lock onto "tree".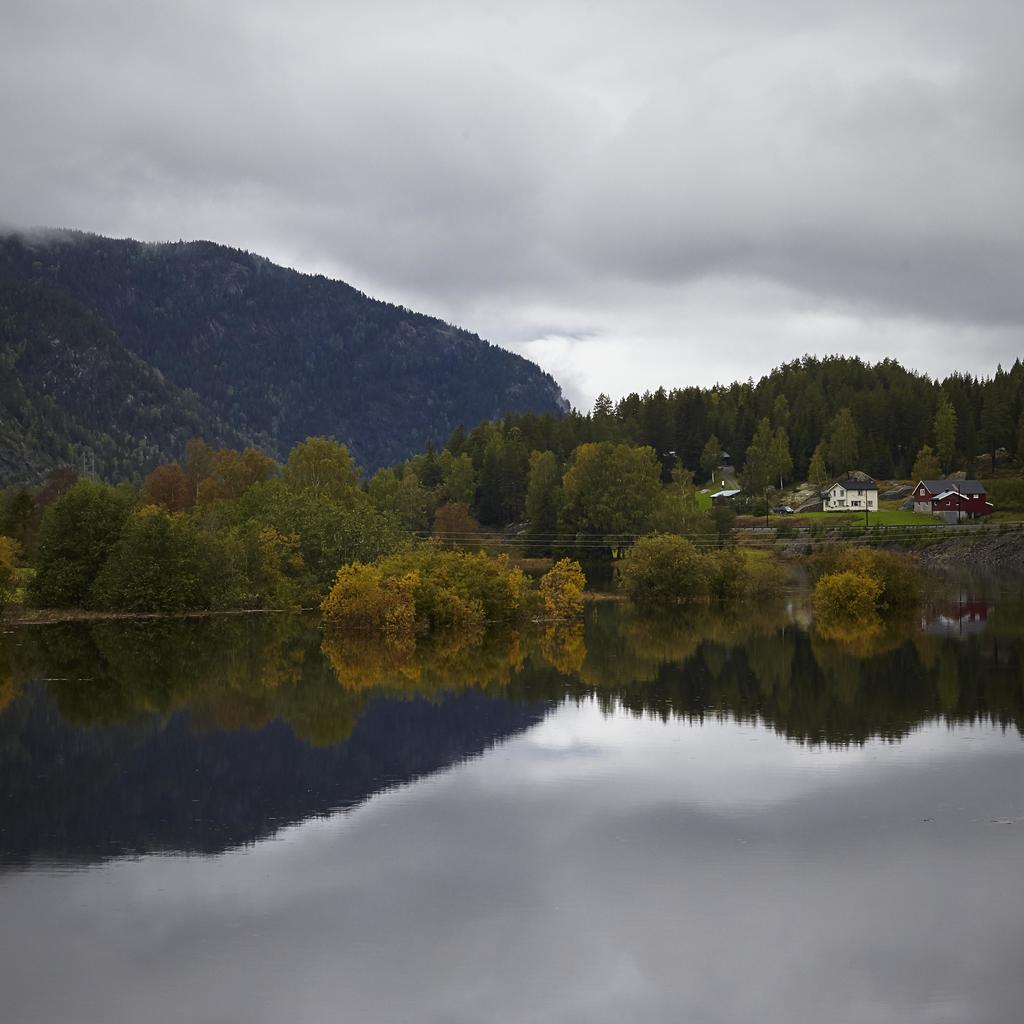
Locked: bbox=[408, 447, 443, 521].
